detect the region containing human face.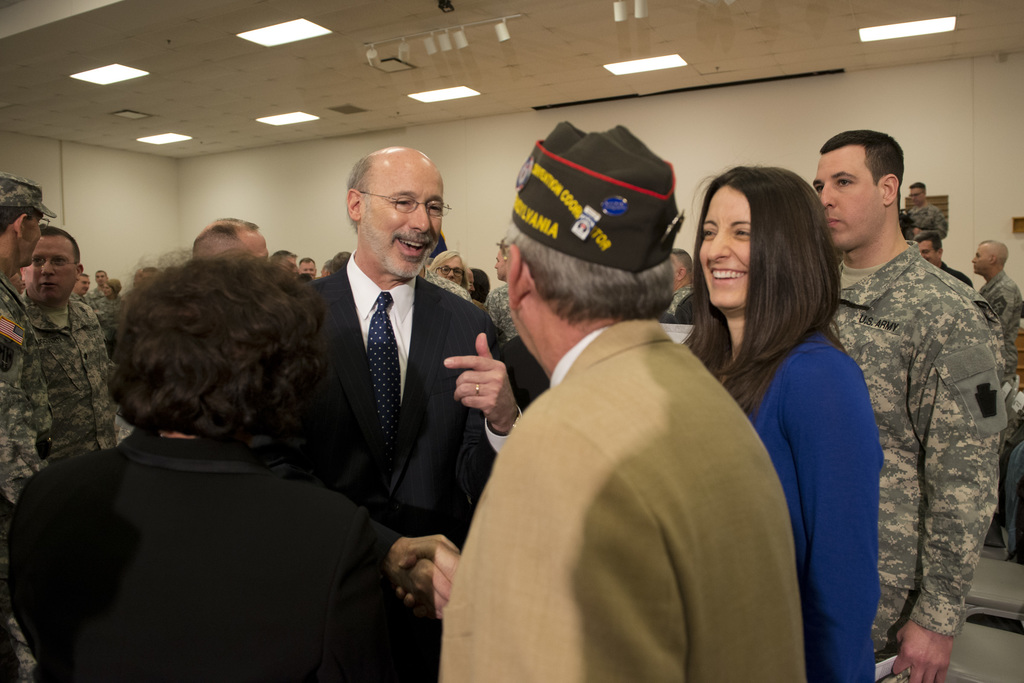
select_region(810, 147, 884, 248).
